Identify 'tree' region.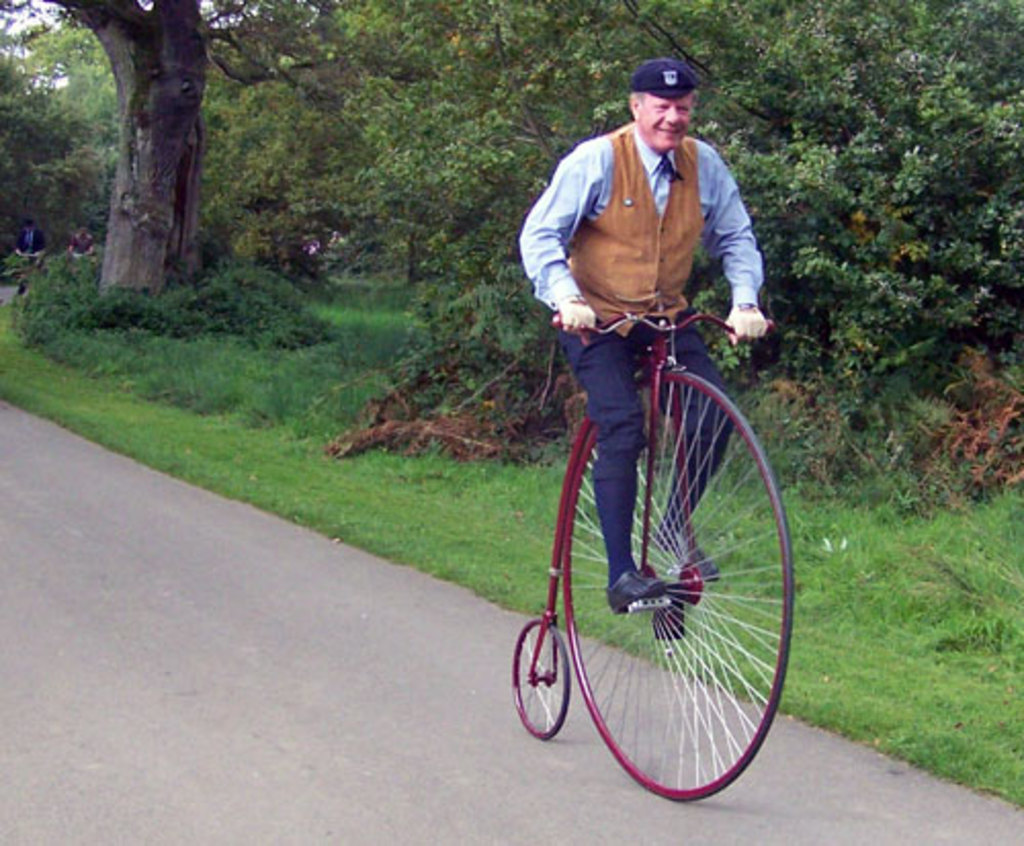
Region: x1=39 y1=0 x2=365 y2=320.
